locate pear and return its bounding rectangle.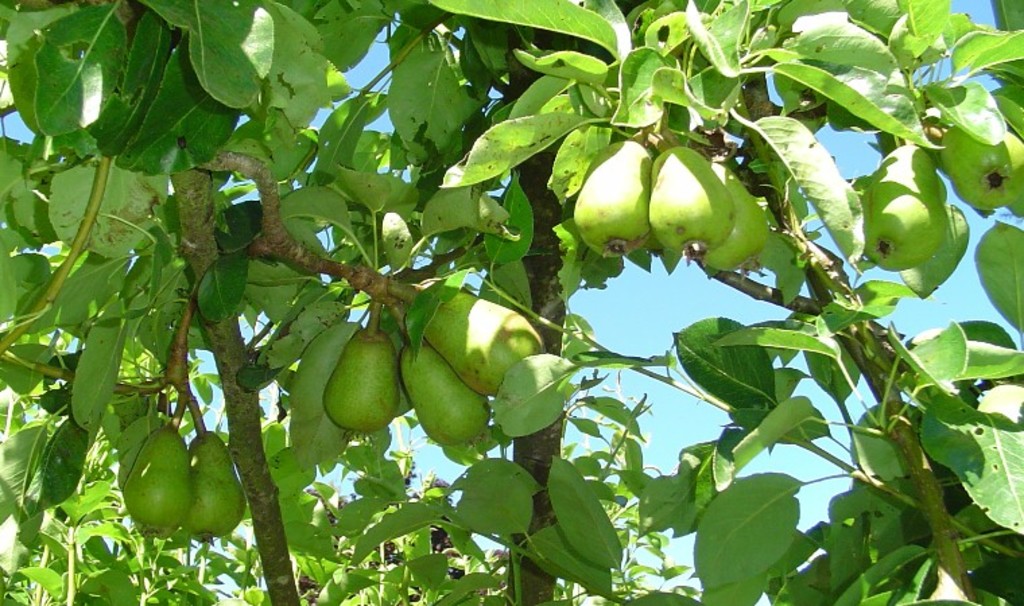
Rect(416, 288, 538, 405).
